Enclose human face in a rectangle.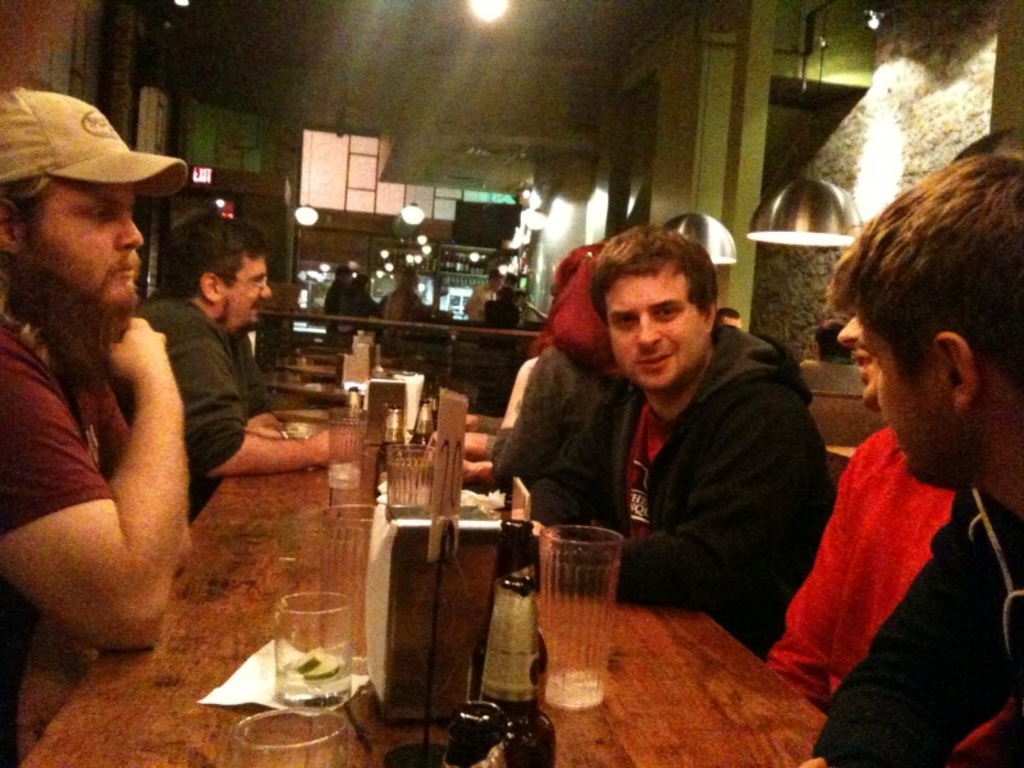
{"left": 833, "top": 305, "right": 879, "bottom": 410}.
